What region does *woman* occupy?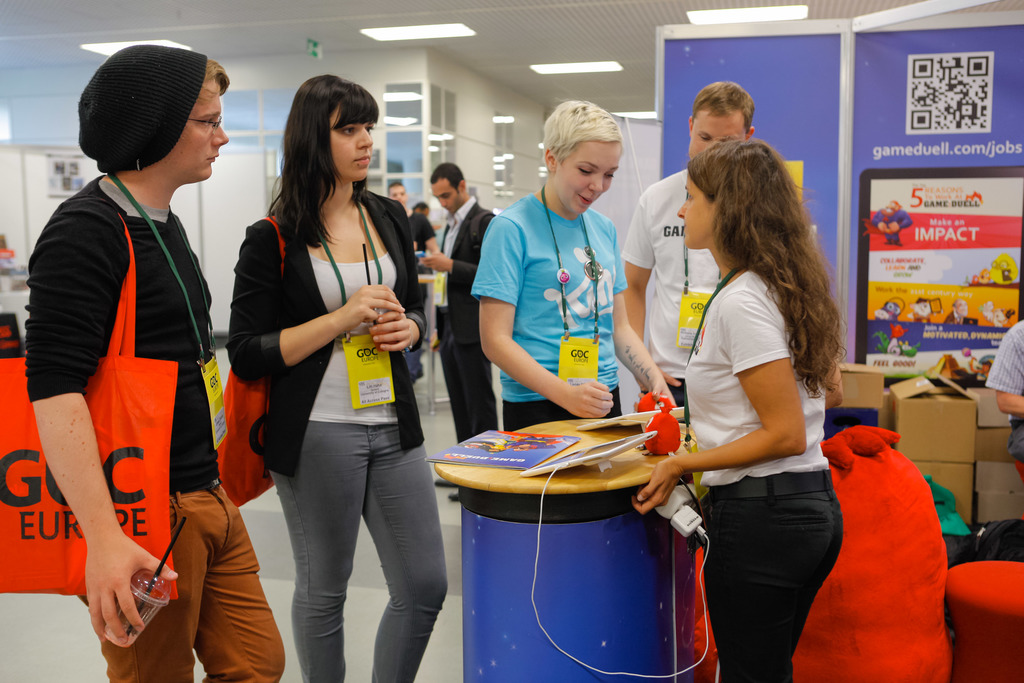
625,139,850,682.
